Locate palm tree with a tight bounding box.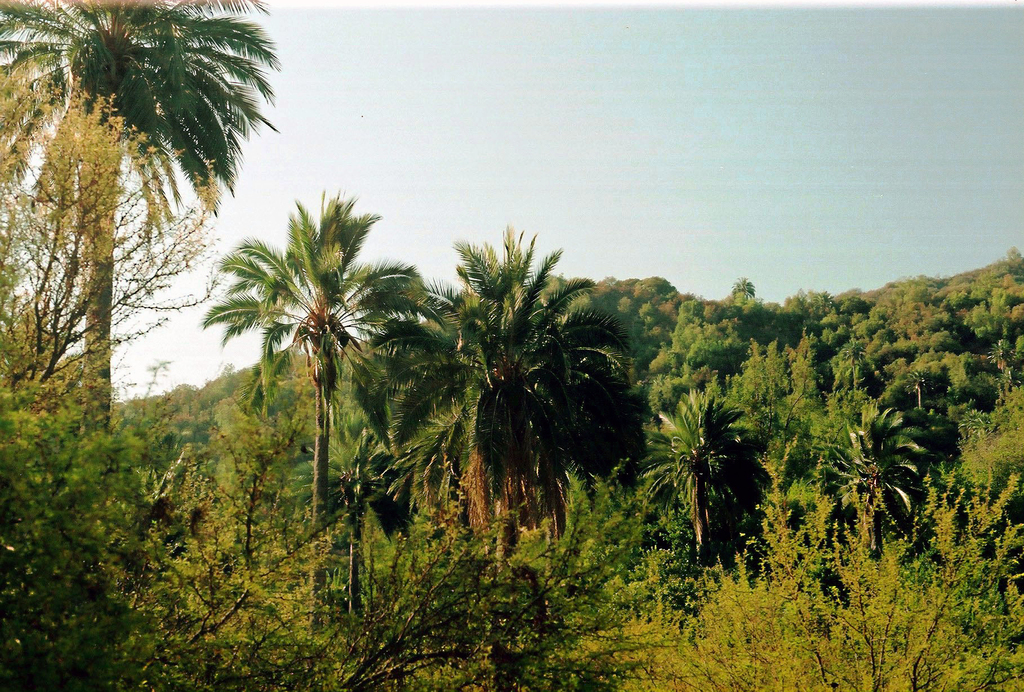
[left=646, top=384, right=747, bottom=526].
